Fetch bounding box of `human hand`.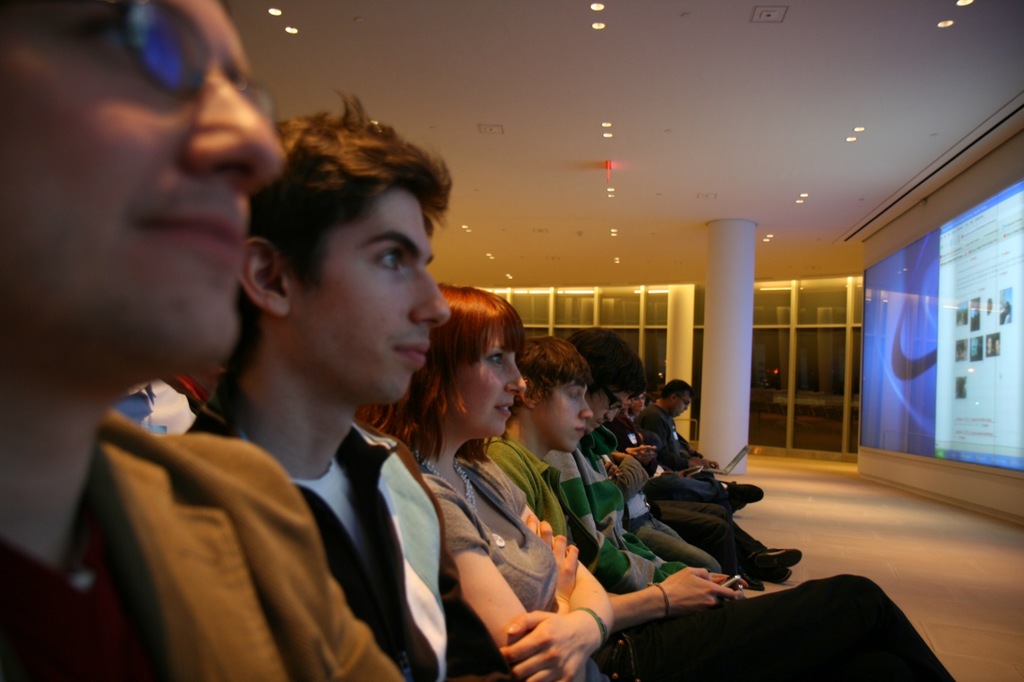
Bbox: 662:566:738:615.
